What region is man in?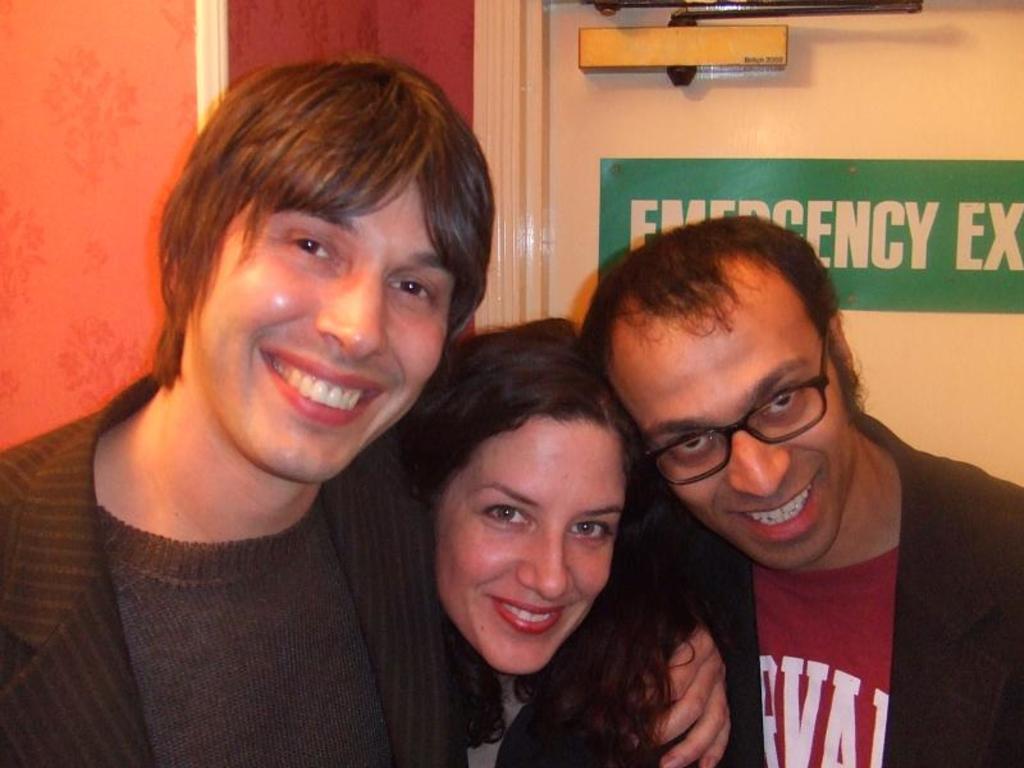
crop(585, 210, 1002, 767).
